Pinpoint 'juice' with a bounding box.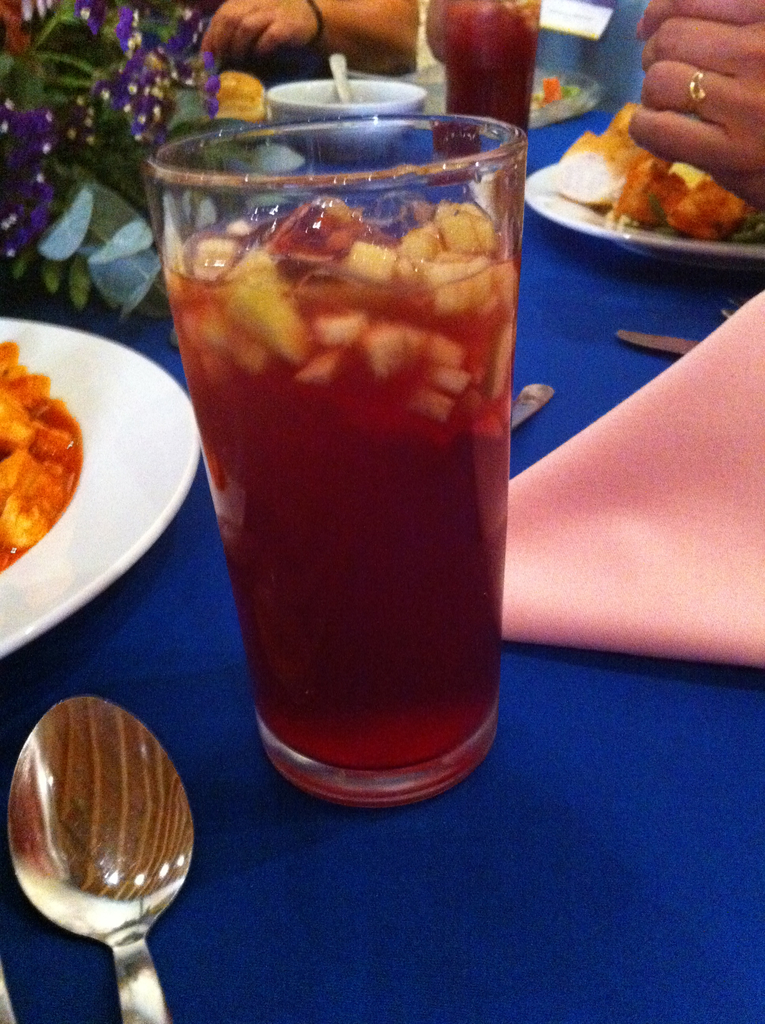
[left=167, top=69, right=539, bottom=827].
